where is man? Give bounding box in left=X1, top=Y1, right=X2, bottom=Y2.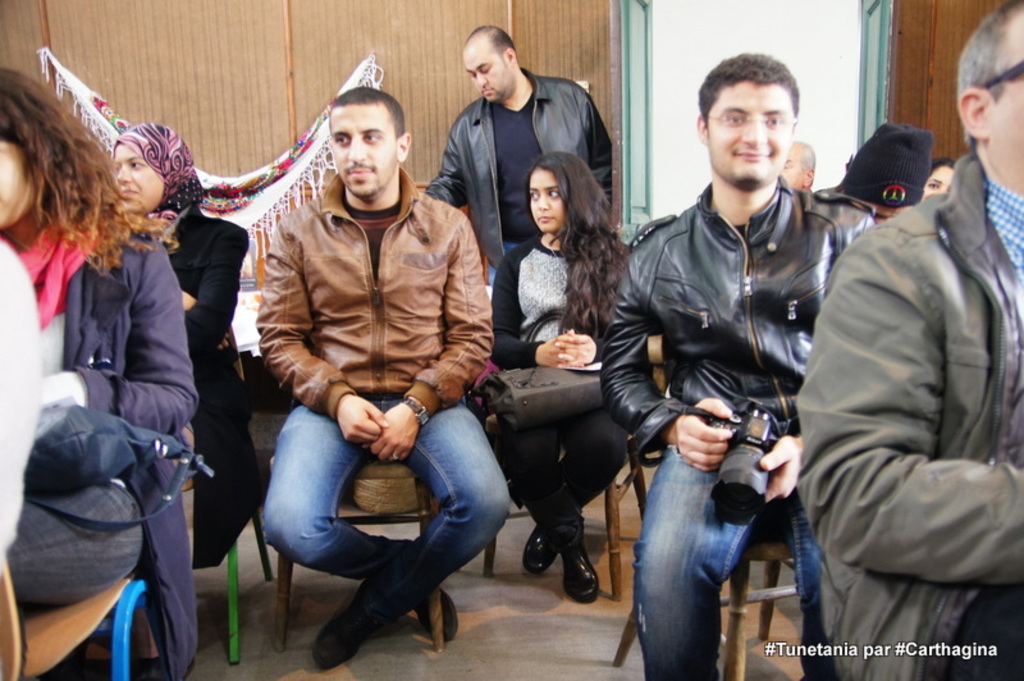
left=609, top=50, right=883, bottom=680.
